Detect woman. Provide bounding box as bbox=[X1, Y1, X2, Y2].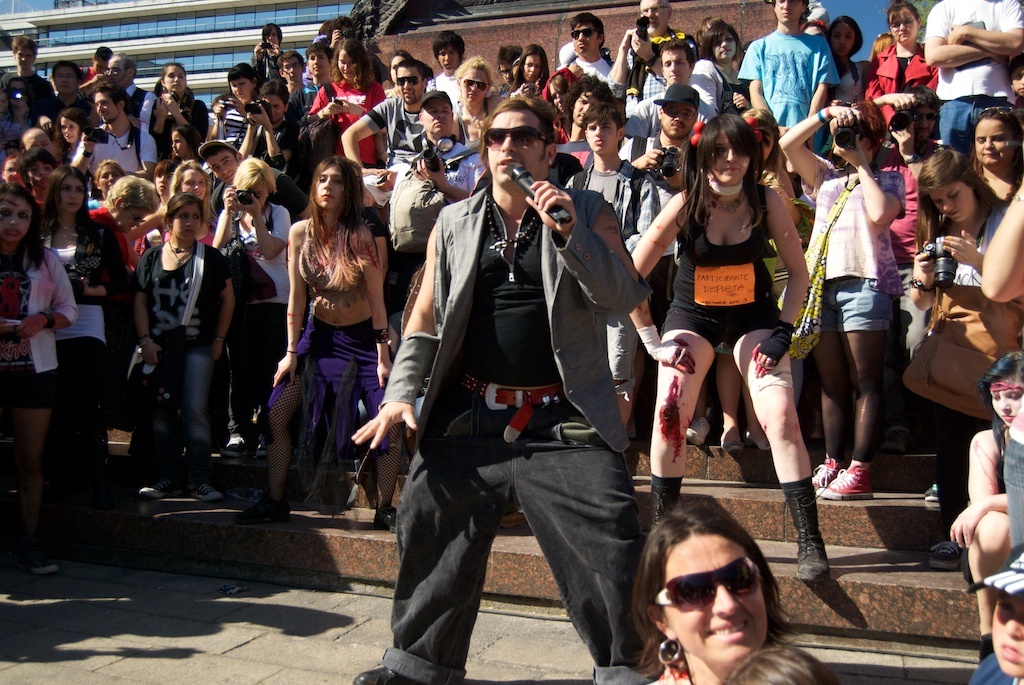
bbox=[149, 62, 210, 163].
